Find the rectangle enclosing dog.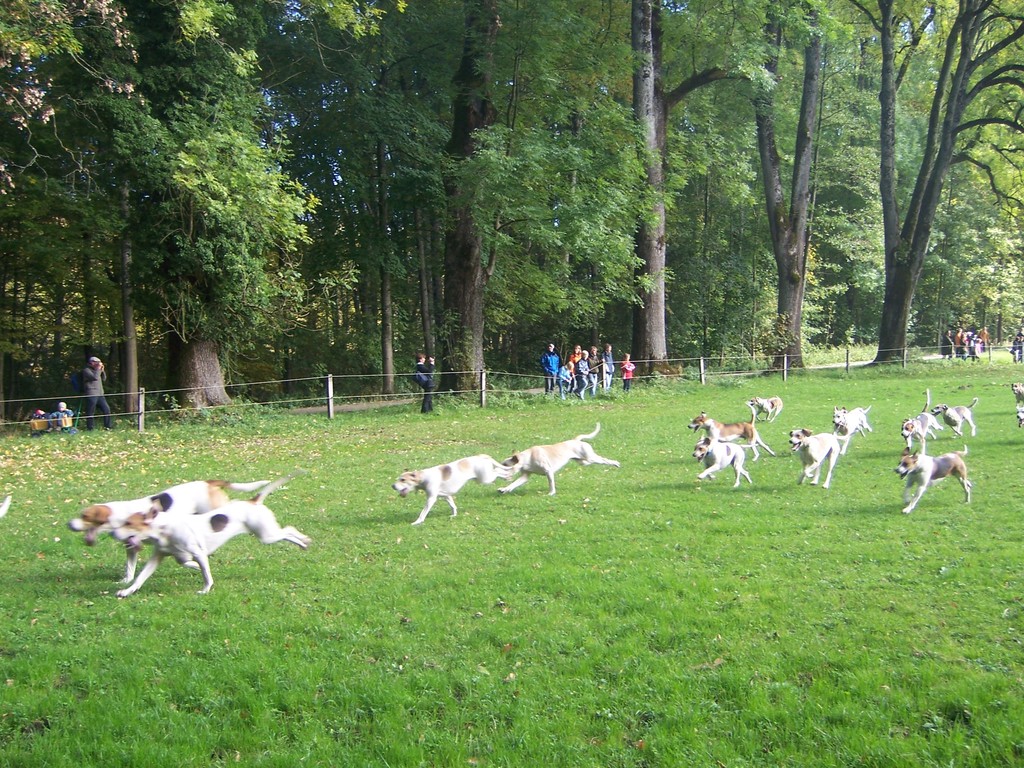
pyautogui.locateOnScreen(67, 478, 272, 584).
